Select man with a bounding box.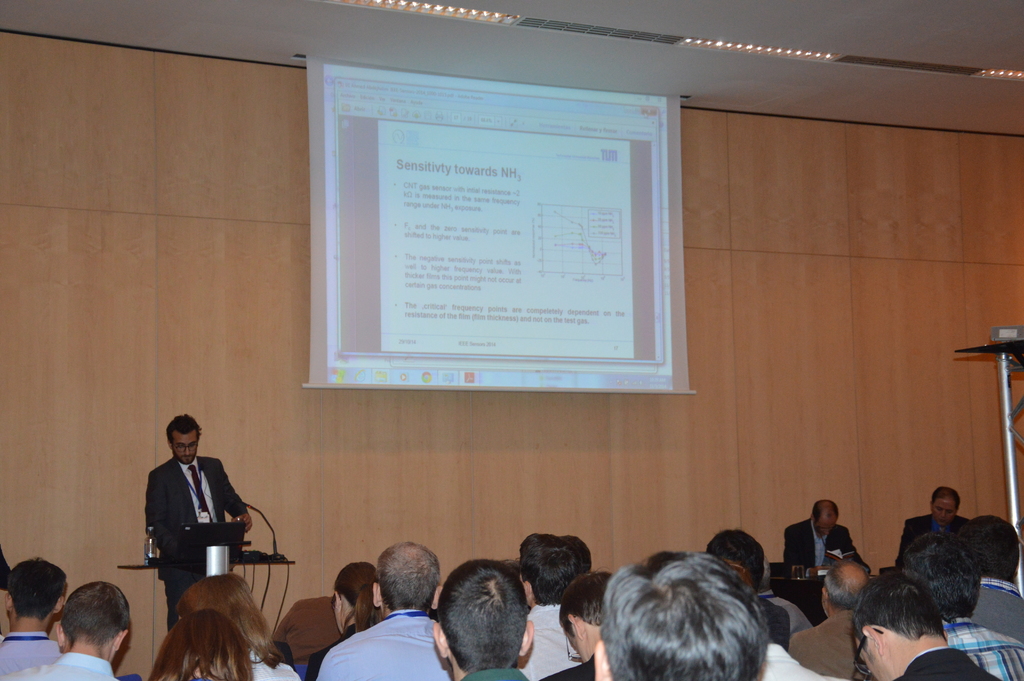
7:584:122:680.
